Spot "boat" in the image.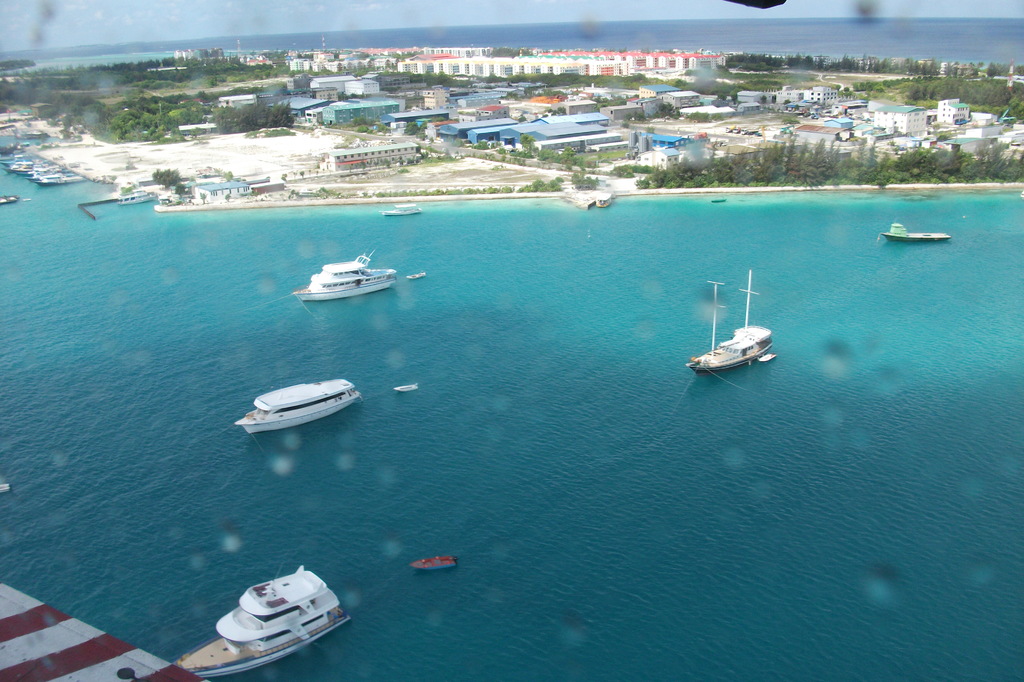
"boat" found at x1=297, y1=244, x2=403, y2=302.
